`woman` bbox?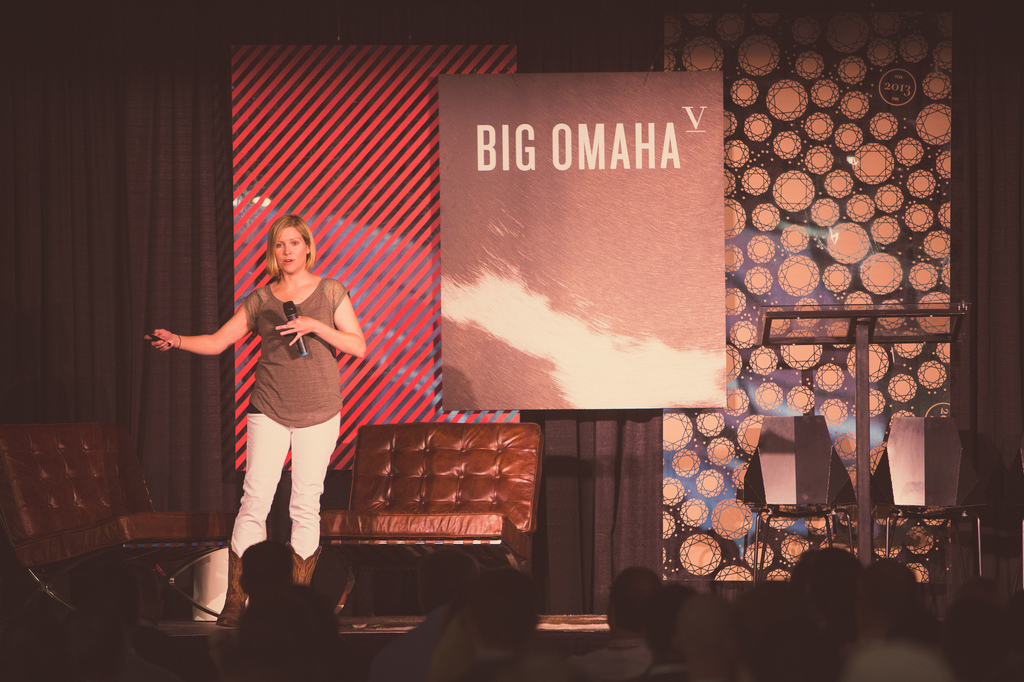
l=177, t=184, r=355, b=597
